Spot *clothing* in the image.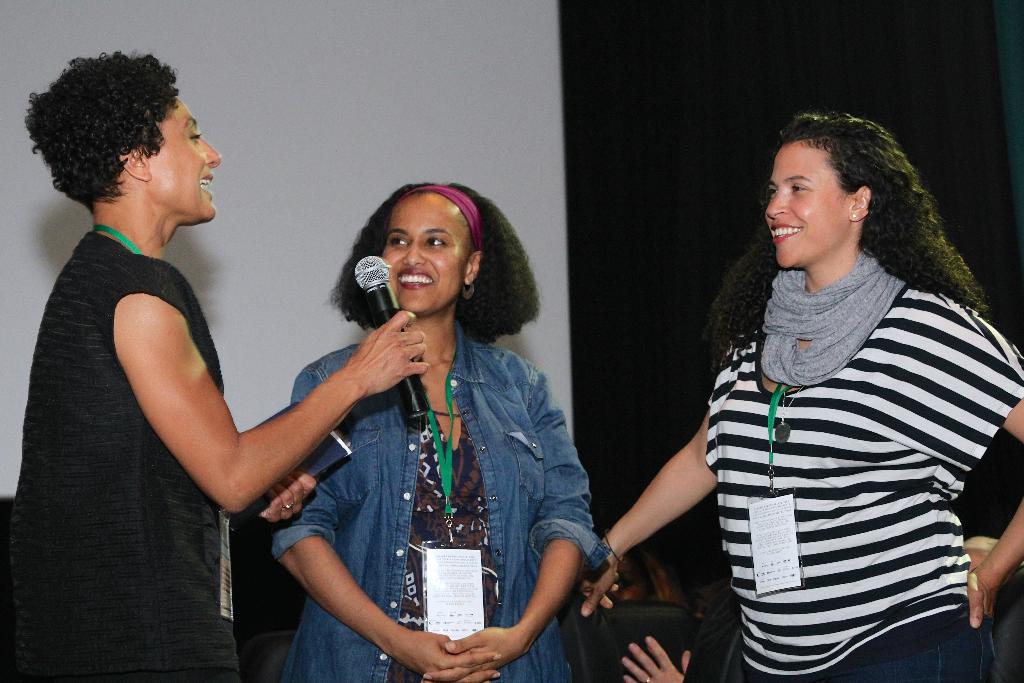
*clothing* found at (x1=7, y1=230, x2=227, y2=682).
